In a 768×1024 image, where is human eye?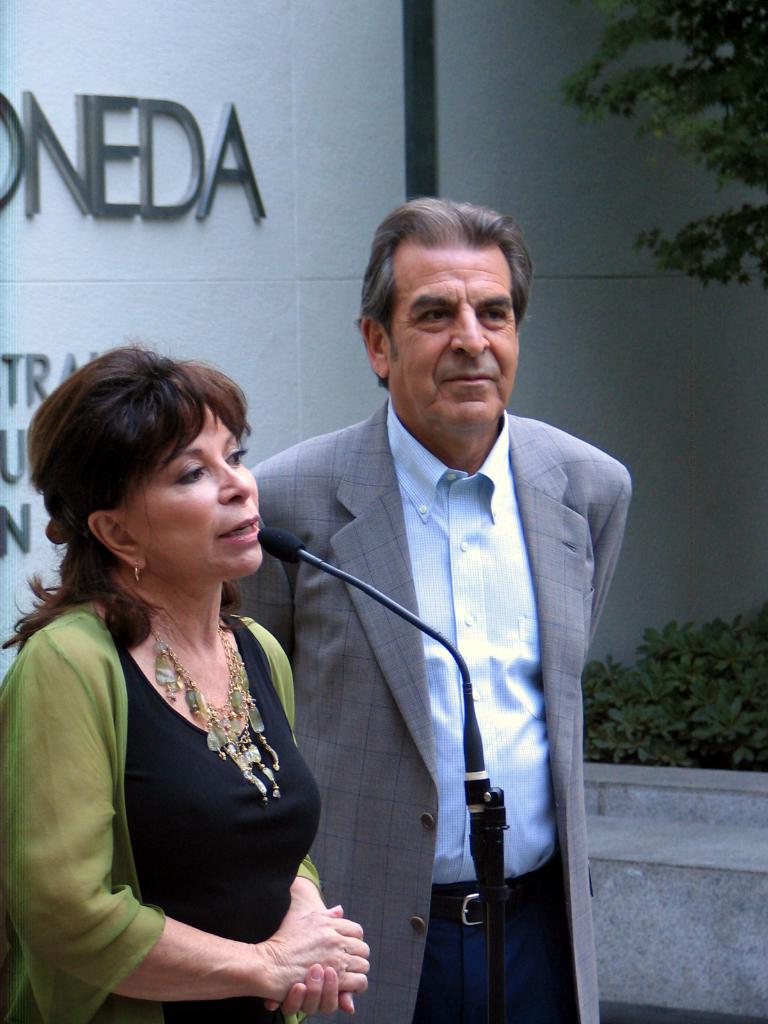
[413, 305, 453, 326].
